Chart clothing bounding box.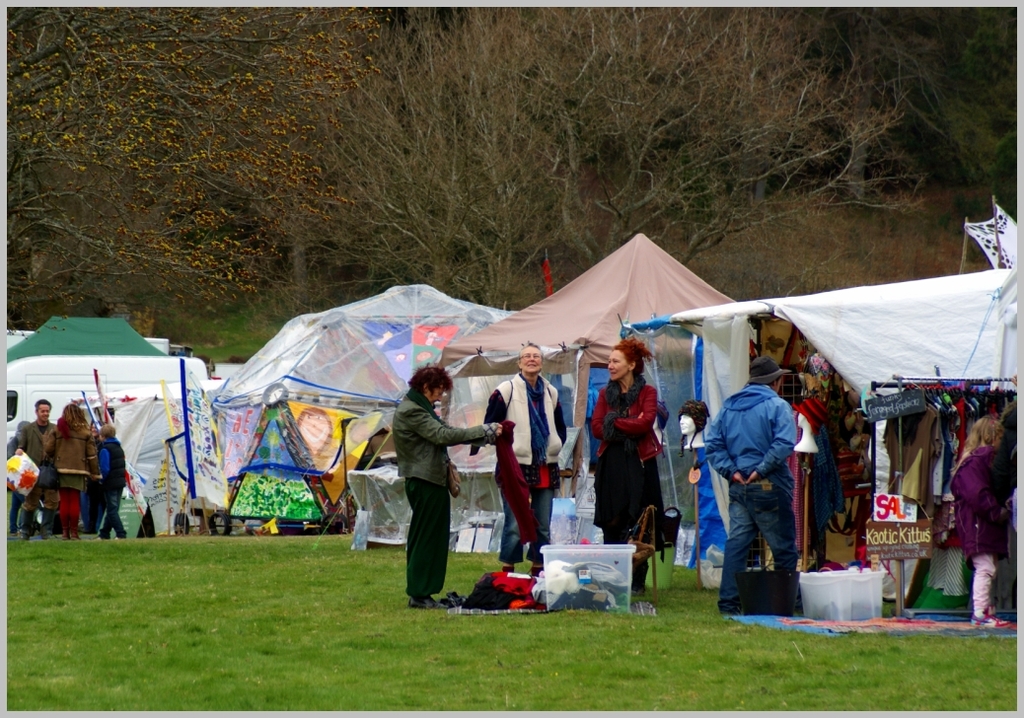
Charted: bbox=[5, 433, 25, 537].
